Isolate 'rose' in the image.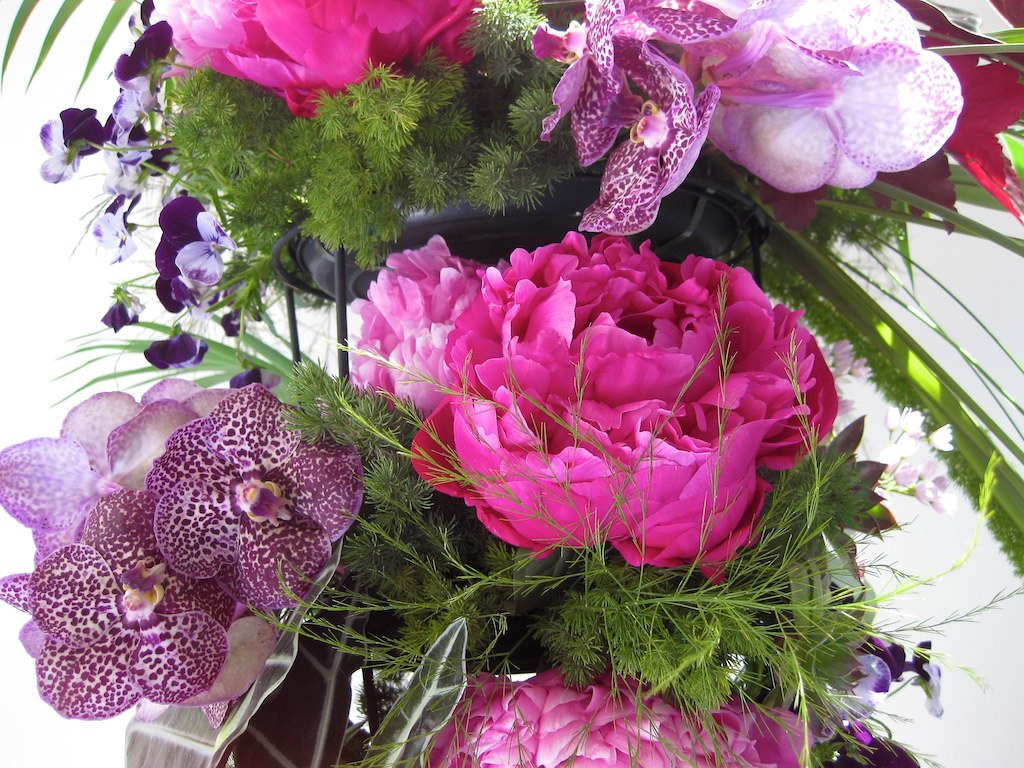
Isolated region: <region>207, 0, 482, 109</region>.
